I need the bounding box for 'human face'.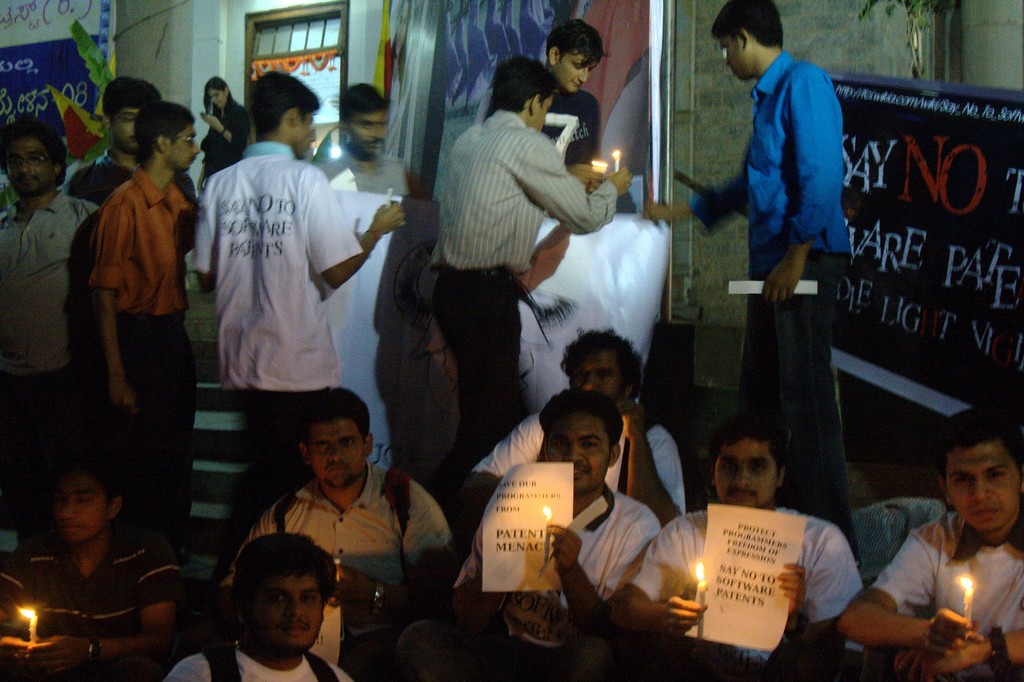
Here it is: locate(707, 437, 801, 510).
